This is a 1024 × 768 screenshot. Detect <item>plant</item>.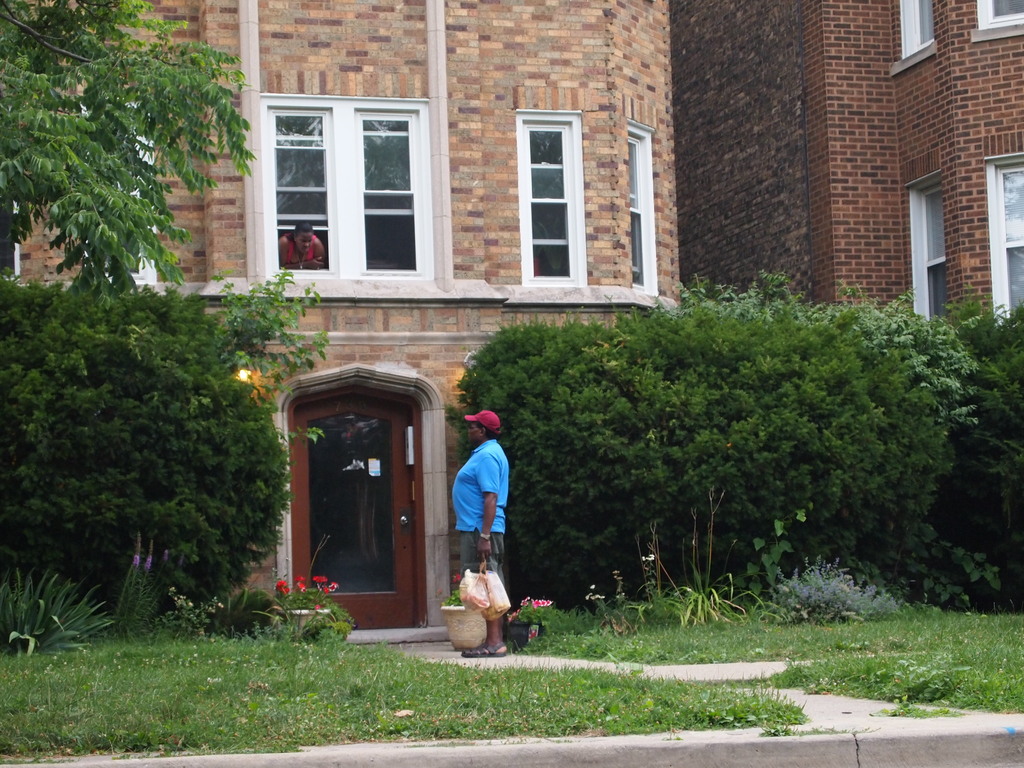
box(271, 574, 335, 648).
